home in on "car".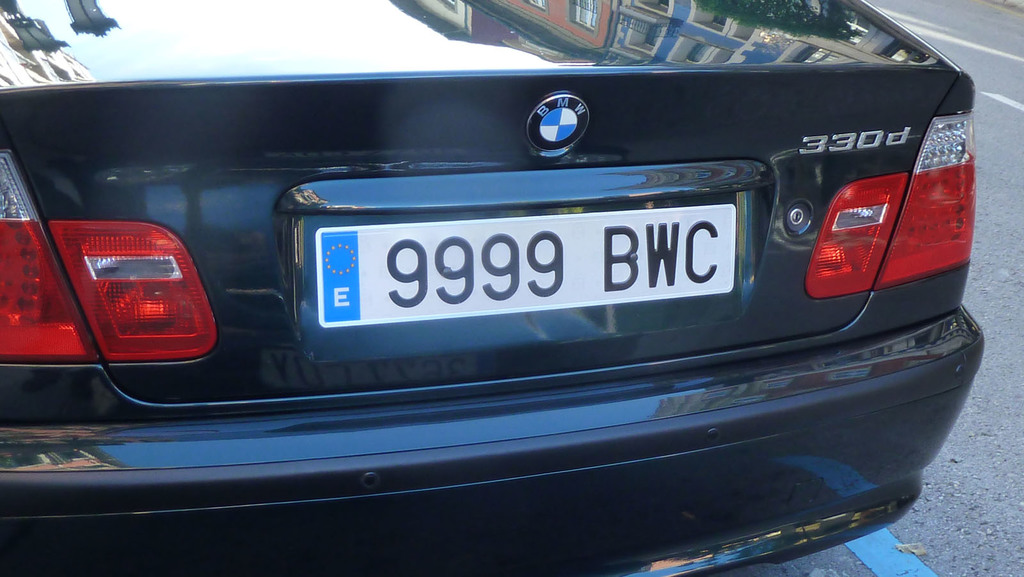
Homed in at locate(0, 0, 980, 576).
